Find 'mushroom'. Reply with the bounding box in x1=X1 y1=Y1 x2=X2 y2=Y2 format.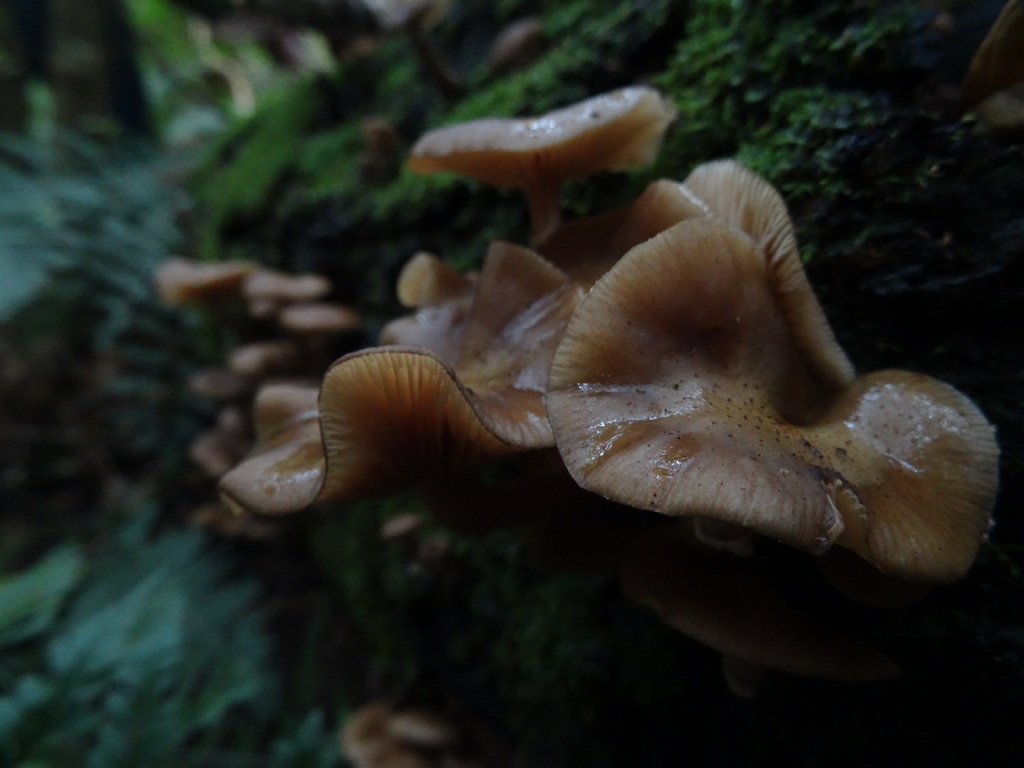
x1=402 y1=91 x2=694 y2=255.
